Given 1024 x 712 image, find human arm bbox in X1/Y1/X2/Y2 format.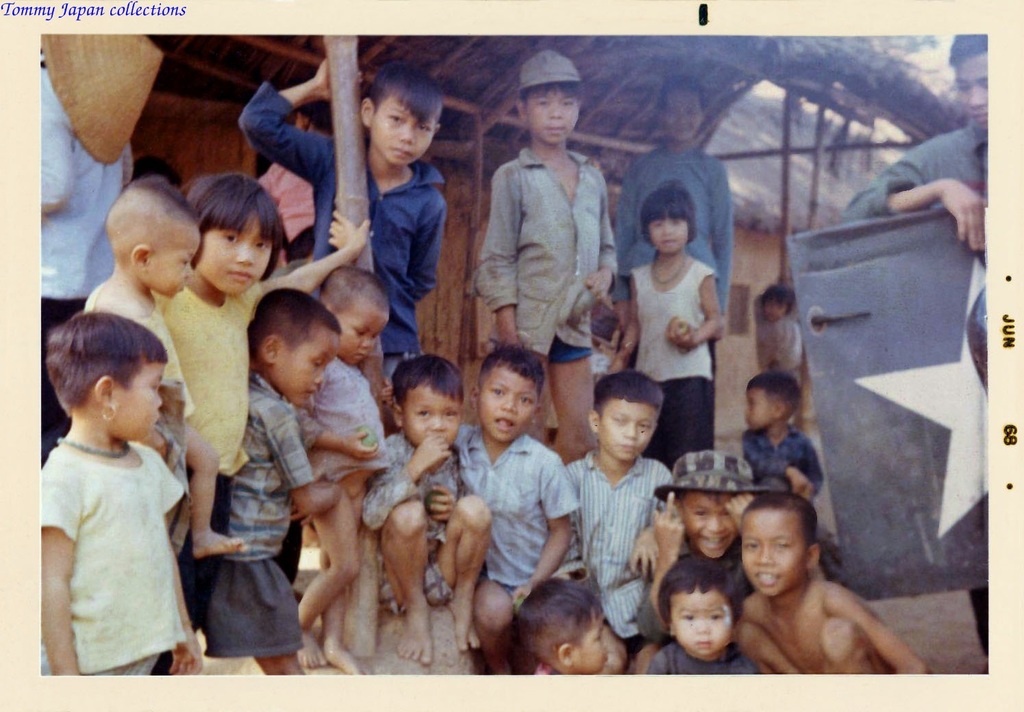
38/505/94/684.
